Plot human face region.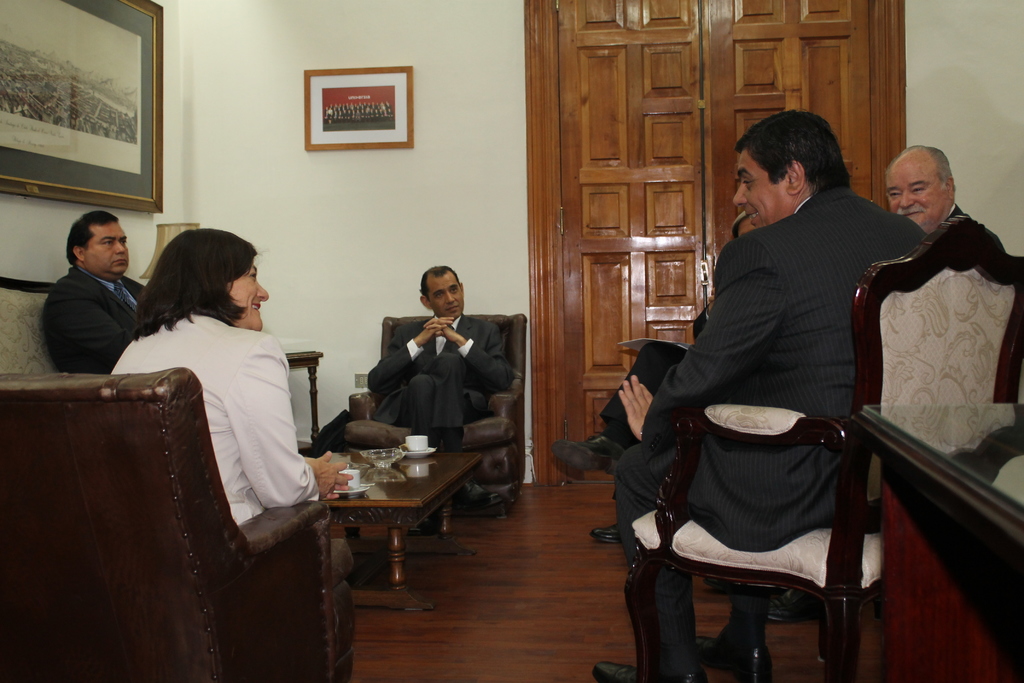
Plotted at x1=227 y1=258 x2=270 y2=328.
